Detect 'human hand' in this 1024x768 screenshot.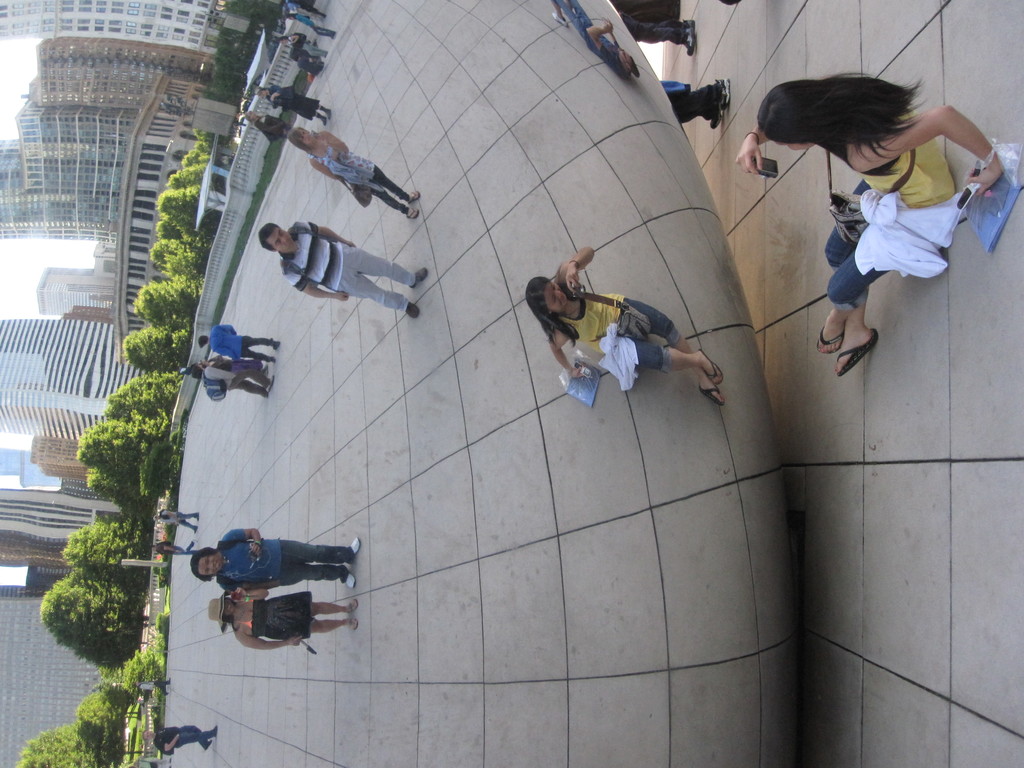
Detection: detection(964, 170, 1005, 197).
